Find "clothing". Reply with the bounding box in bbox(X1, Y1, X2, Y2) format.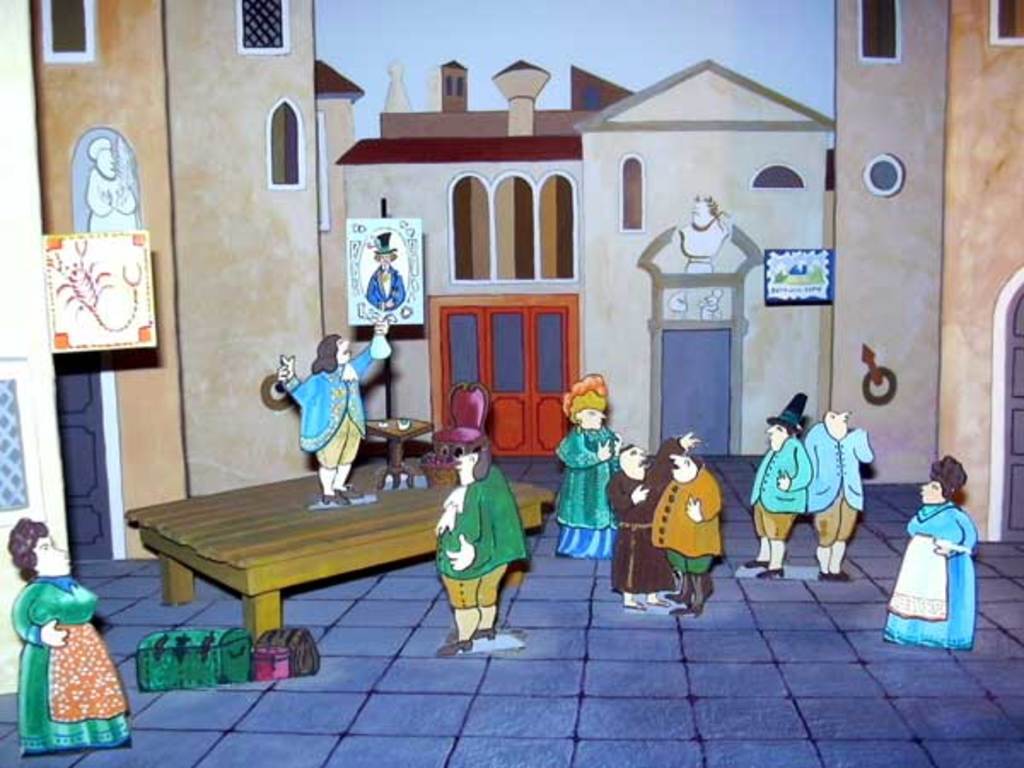
bbox(877, 502, 981, 650).
